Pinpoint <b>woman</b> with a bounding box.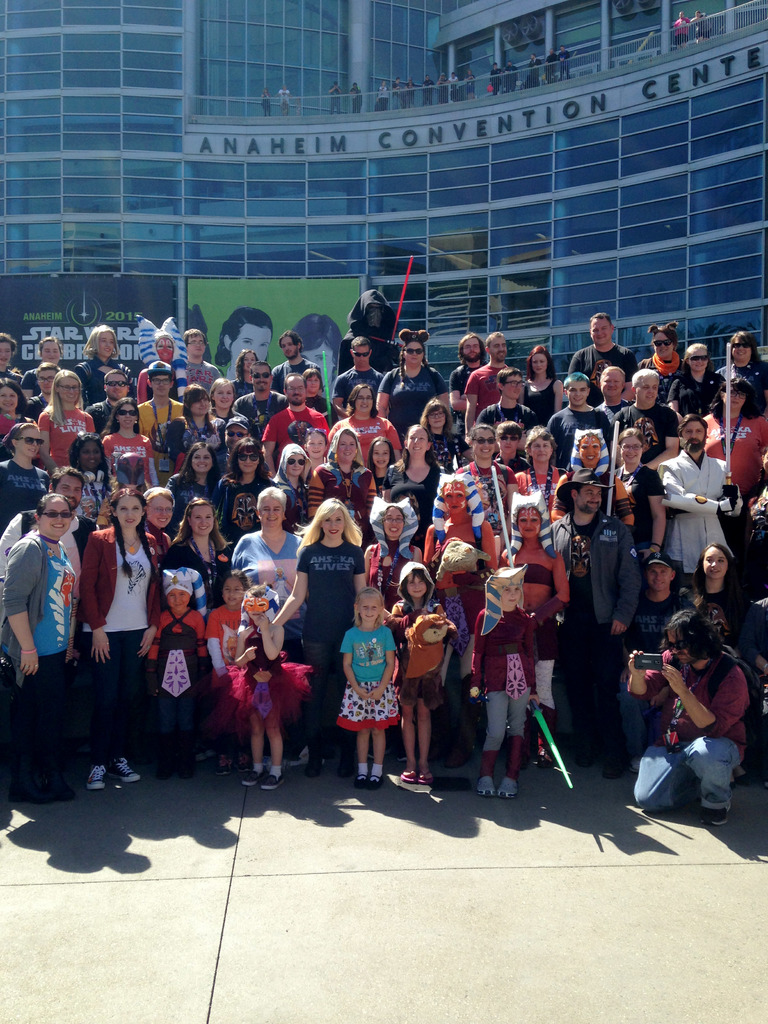
x1=0, y1=423, x2=47, y2=534.
